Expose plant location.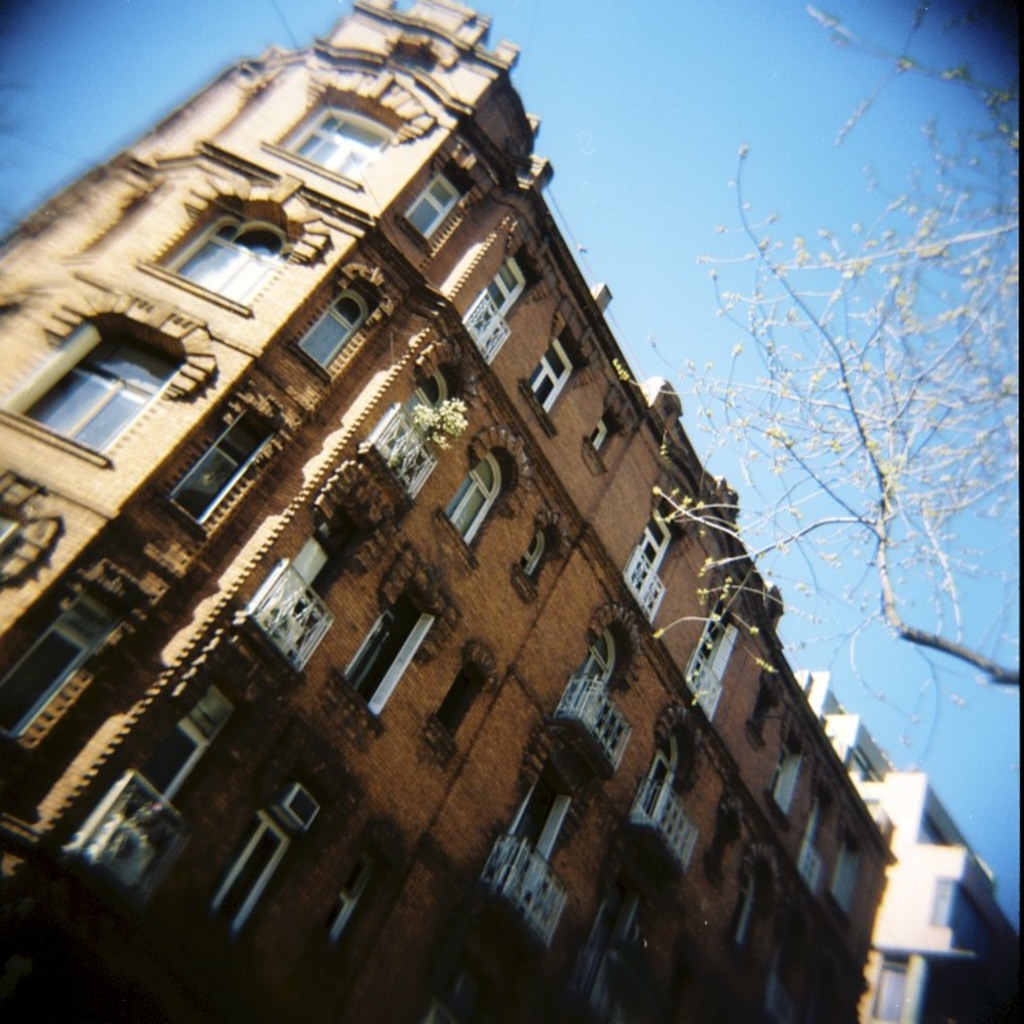
Exposed at bbox=(0, 826, 366, 1023).
